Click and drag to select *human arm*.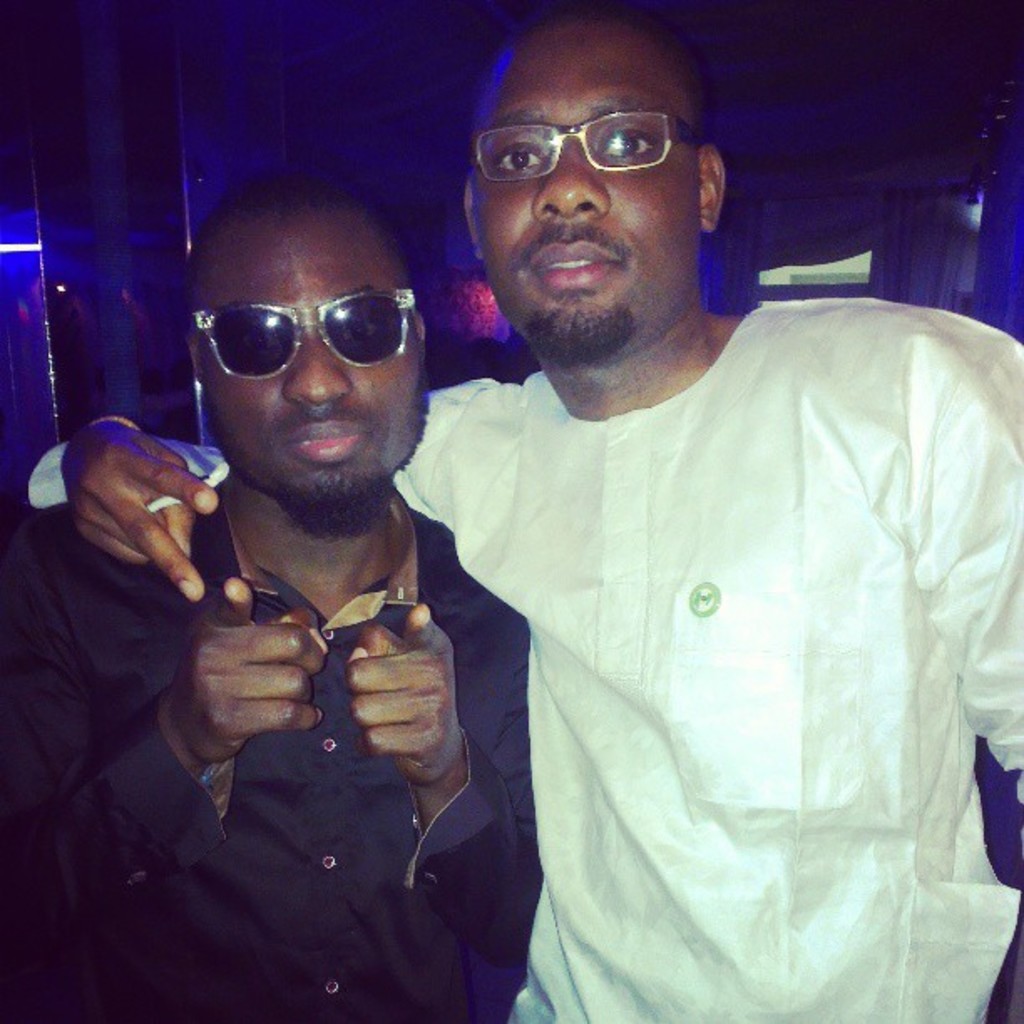
Selection: 67 470 289 778.
